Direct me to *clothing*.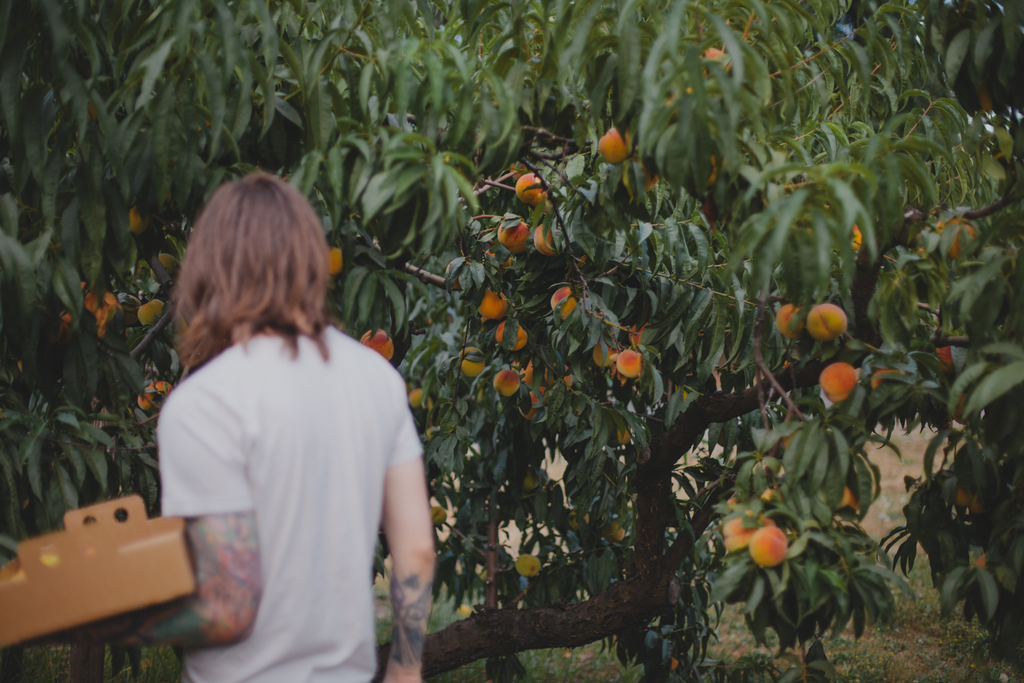
Direction: (158,320,423,682).
